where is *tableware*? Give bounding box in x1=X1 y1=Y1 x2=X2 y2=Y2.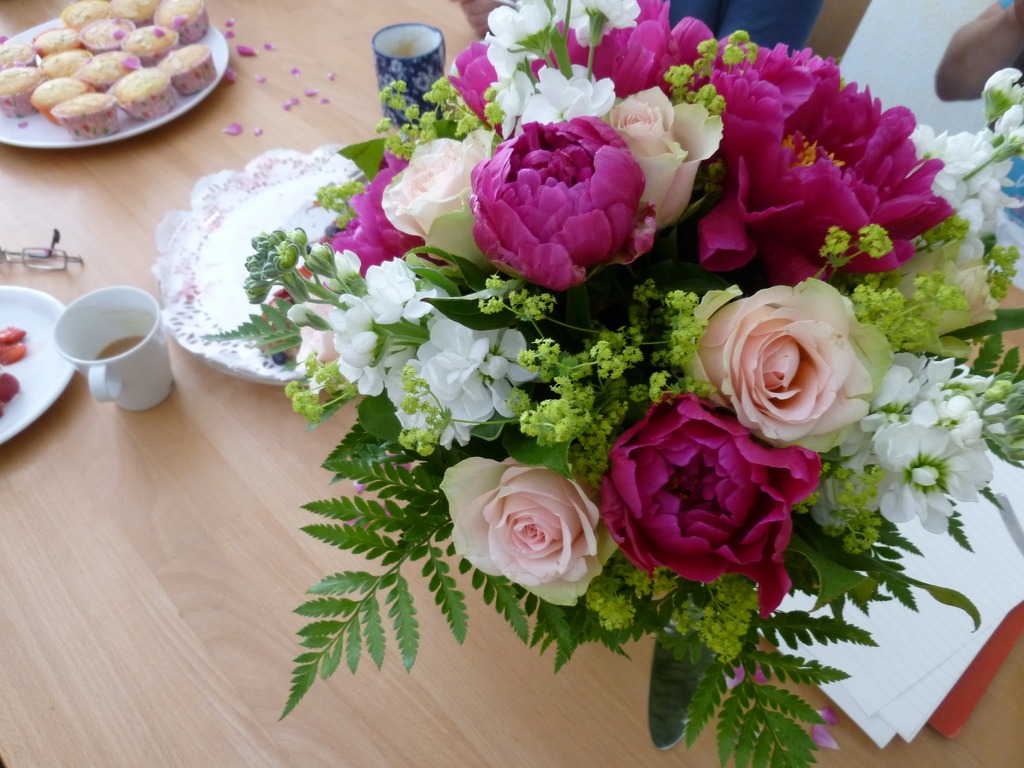
x1=161 y1=148 x2=368 y2=384.
